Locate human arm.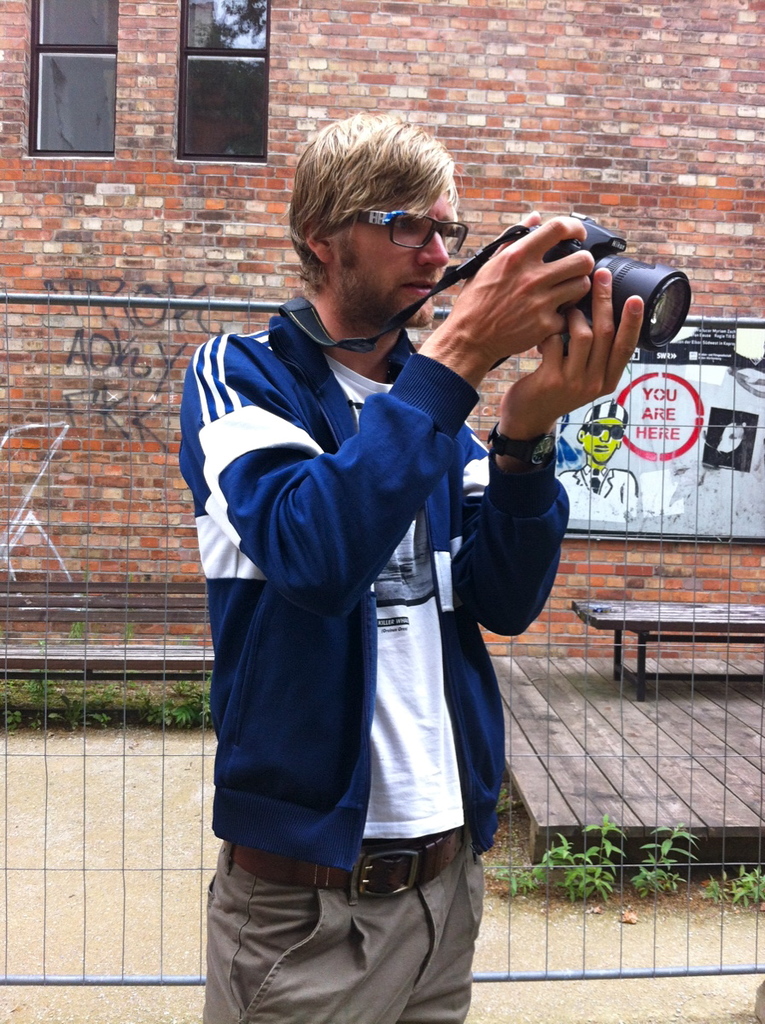
Bounding box: {"x1": 186, "y1": 259, "x2": 593, "y2": 617}.
